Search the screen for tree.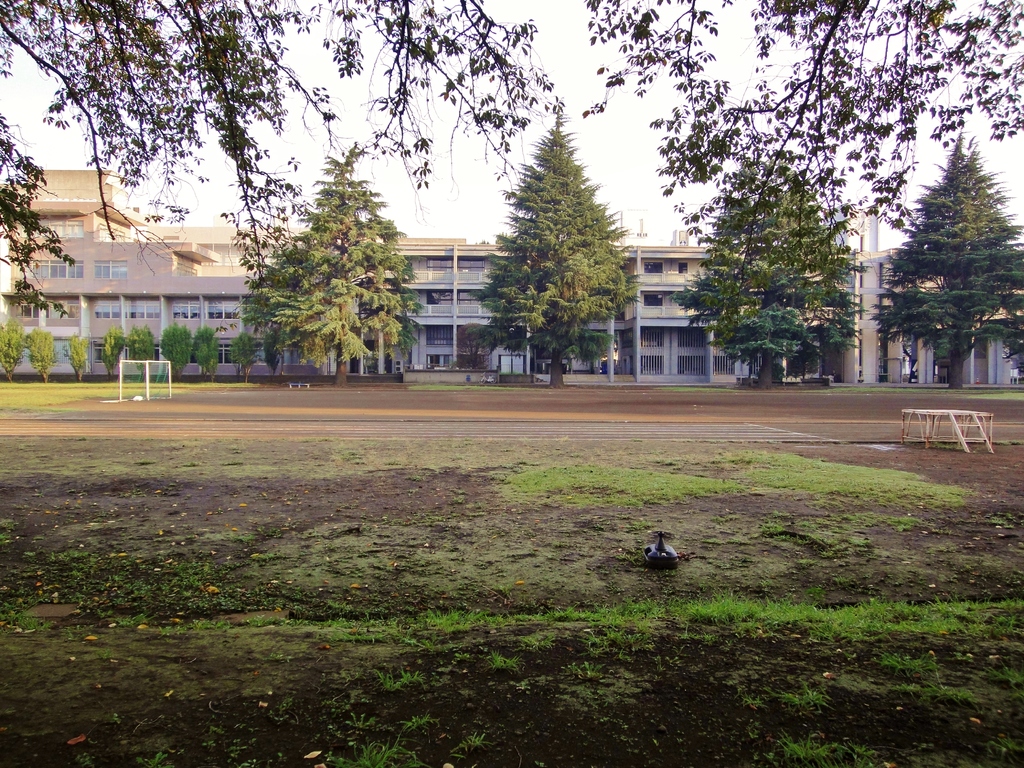
Found at [671,159,863,387].
